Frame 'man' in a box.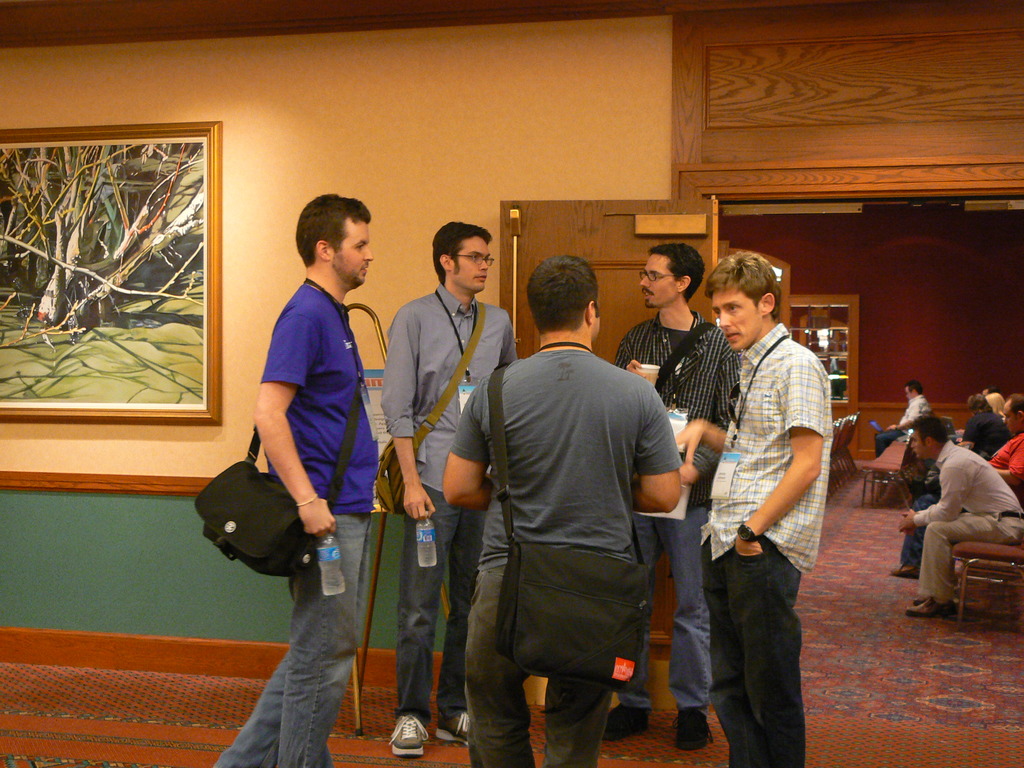
(871,378,929,459).
